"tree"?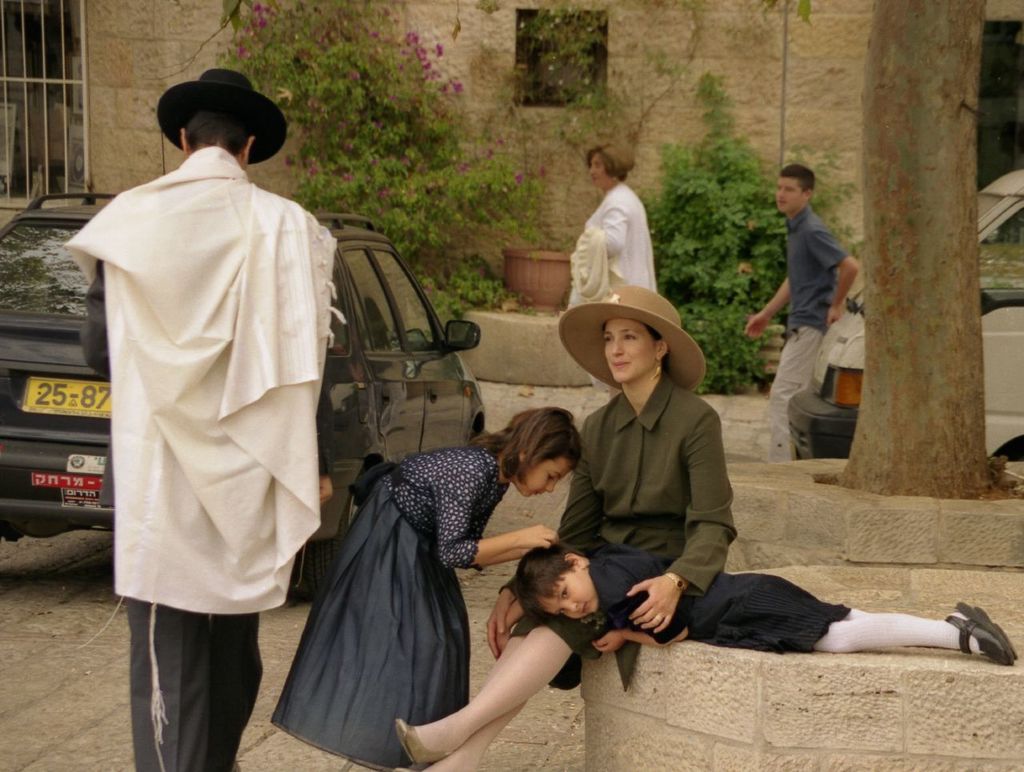
box(648, 68, 862, 402)
